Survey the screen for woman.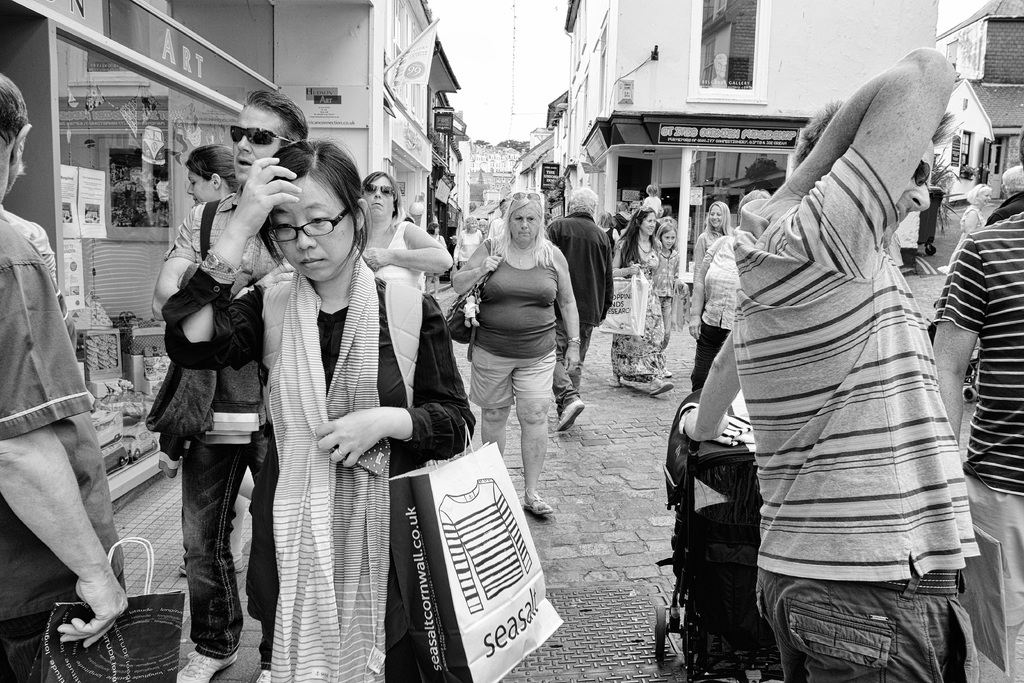
Survey found: pyautogui.locateOnScreen(360, 172, 451, 293).
